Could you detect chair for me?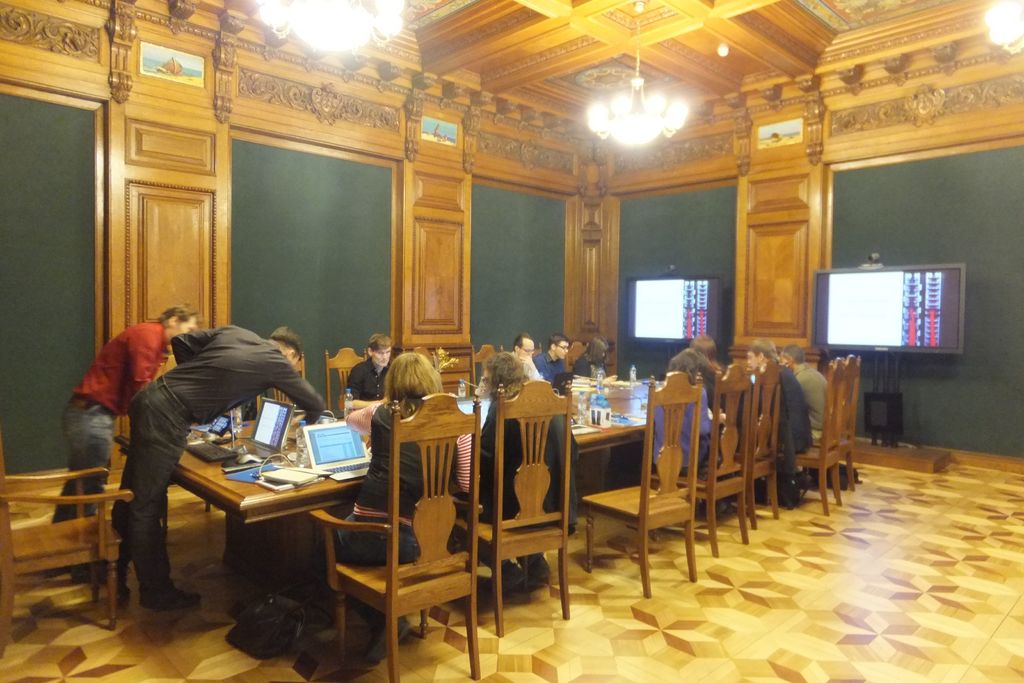
Detection result: bbox(731, 361, 778, 525).
